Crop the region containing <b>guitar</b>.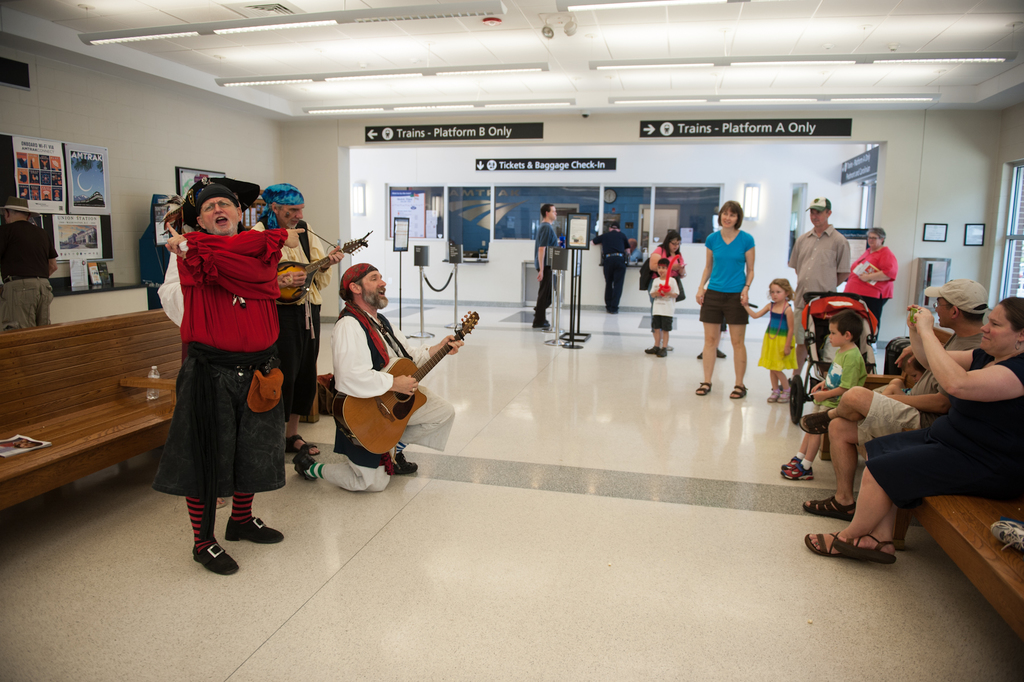
Crop region: x1=267 y1=221 x2=385 y2=332.
